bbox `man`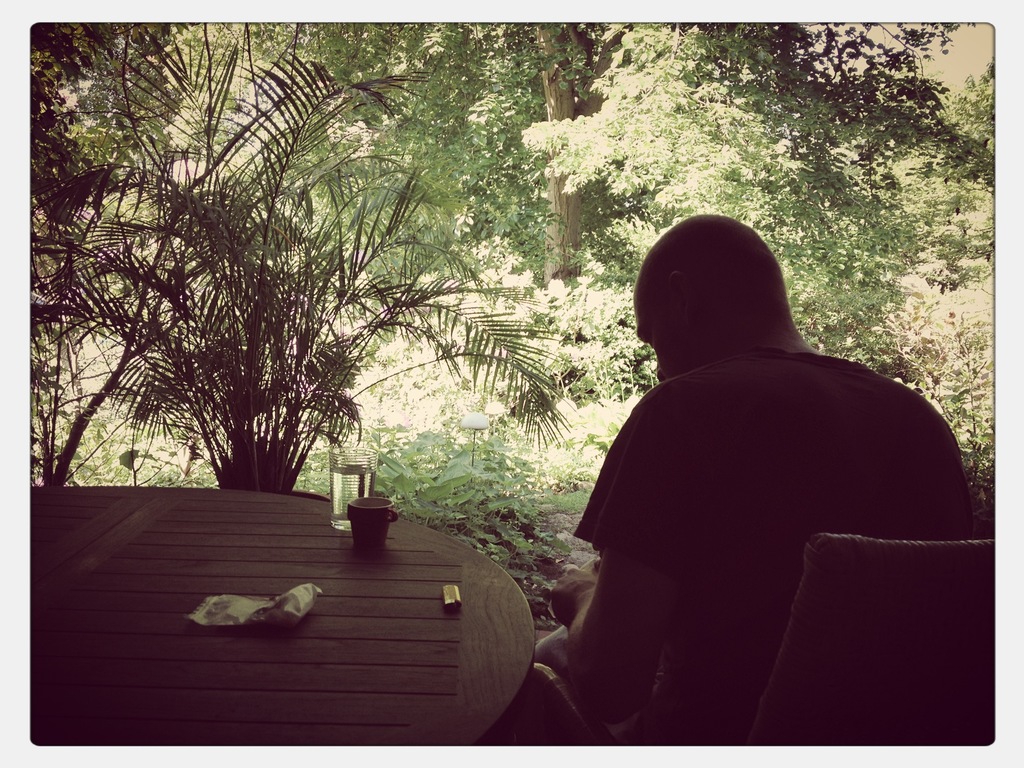
l=482, t=215, r=975, b=750
